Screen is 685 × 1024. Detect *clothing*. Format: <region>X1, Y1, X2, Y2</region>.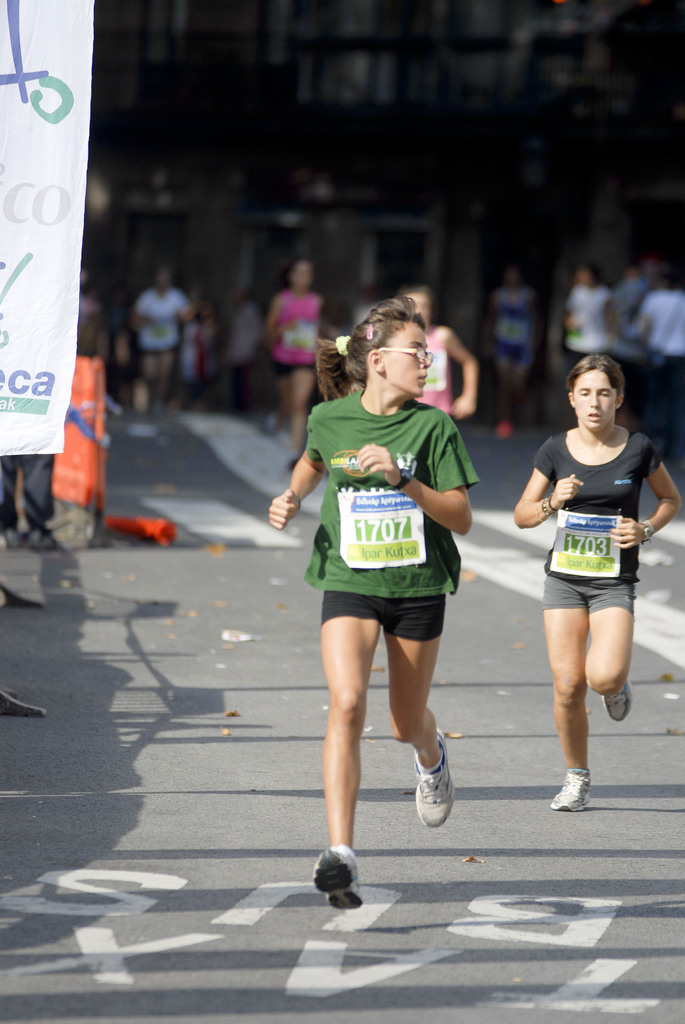
<region>568, 274, 601, 353</region>.
